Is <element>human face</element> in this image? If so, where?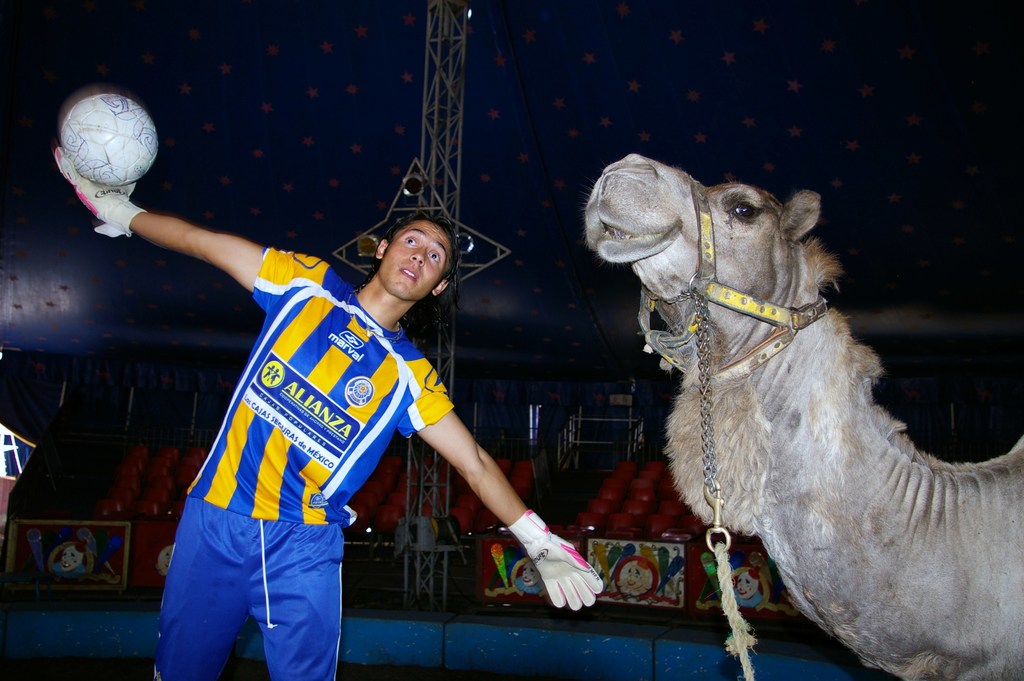
Yes, at bbox=(381, 223, 447, 298).
